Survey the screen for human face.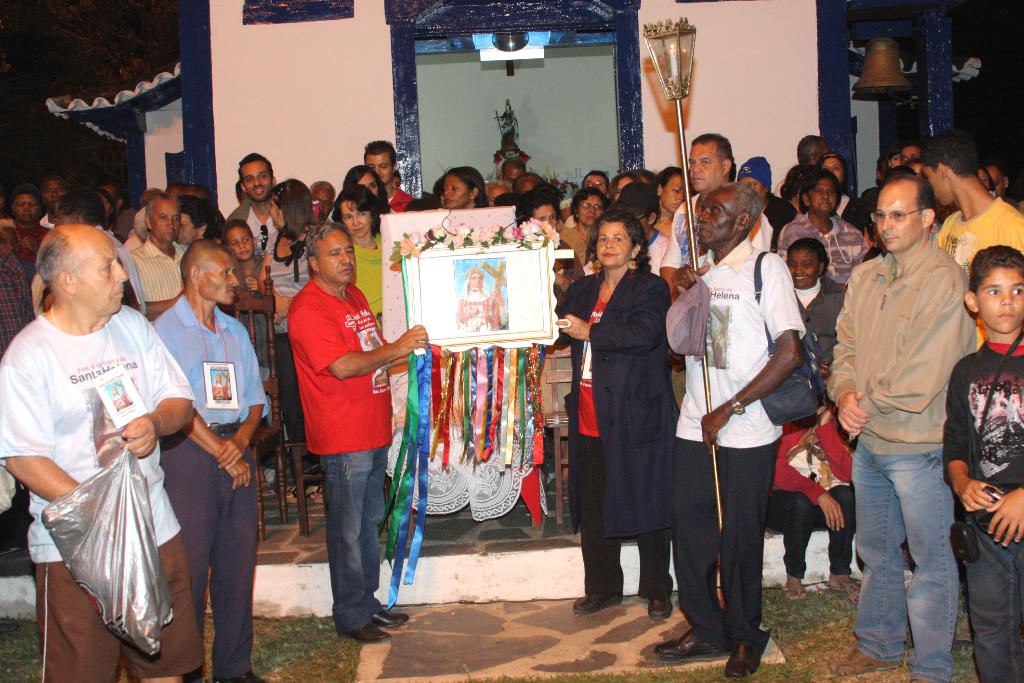
Survey found: detection(580, 199, 604, 222).
